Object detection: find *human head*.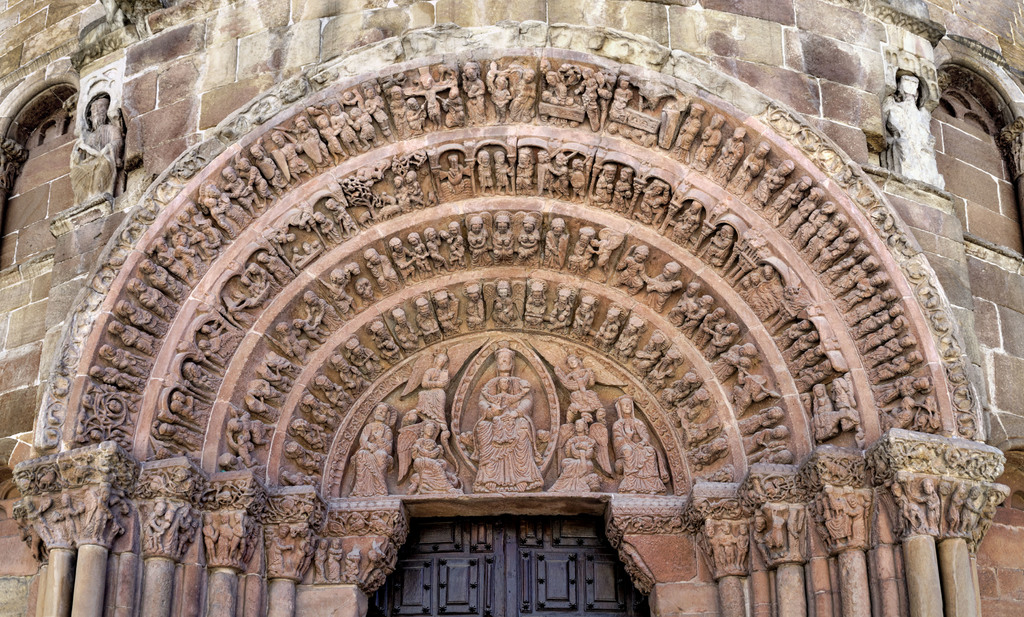
(left=496, top=215, right=509, bottom=235).
